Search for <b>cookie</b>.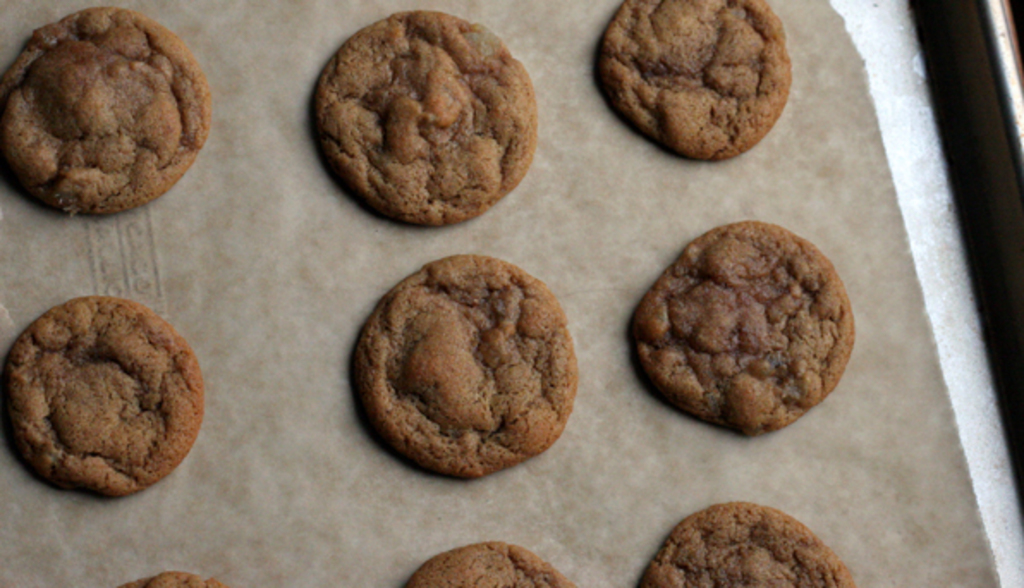
Found at pyautogui.locateOnScreen(113, 567, 223, 586).
